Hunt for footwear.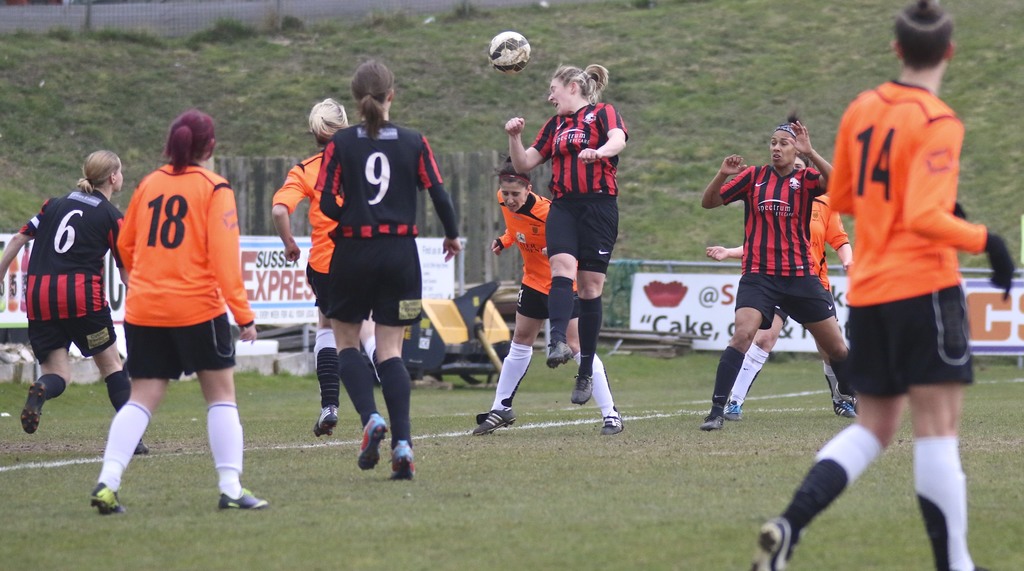
Hunted down at 601 408 625 437.
